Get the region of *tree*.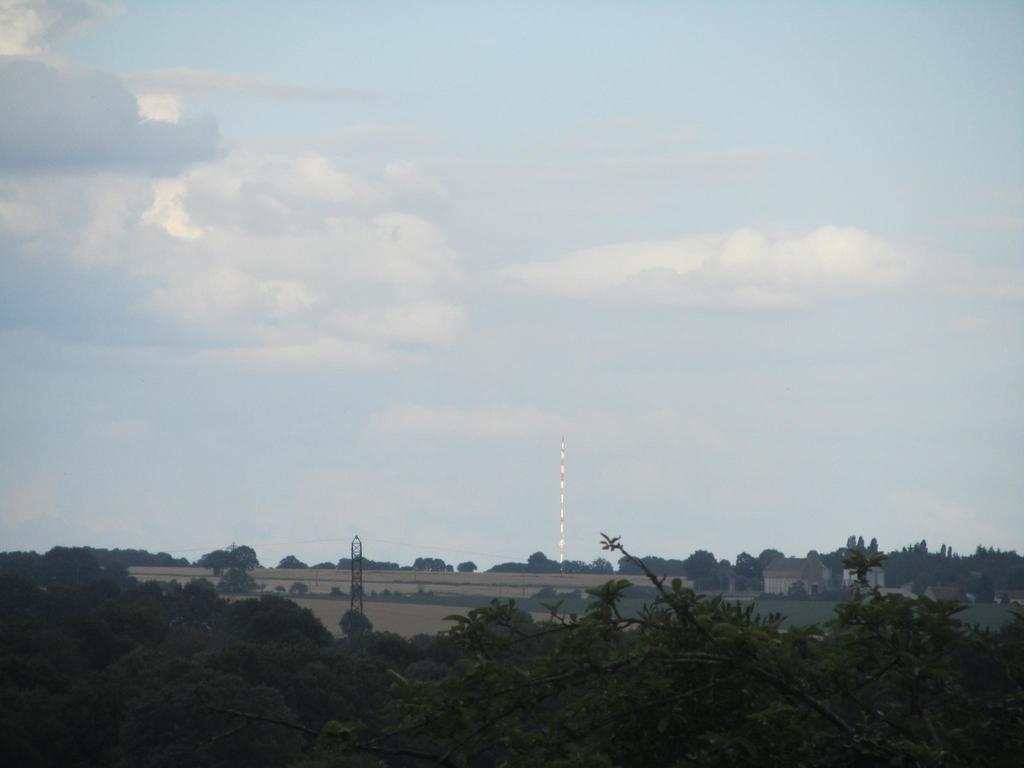
459/555/472/571.
